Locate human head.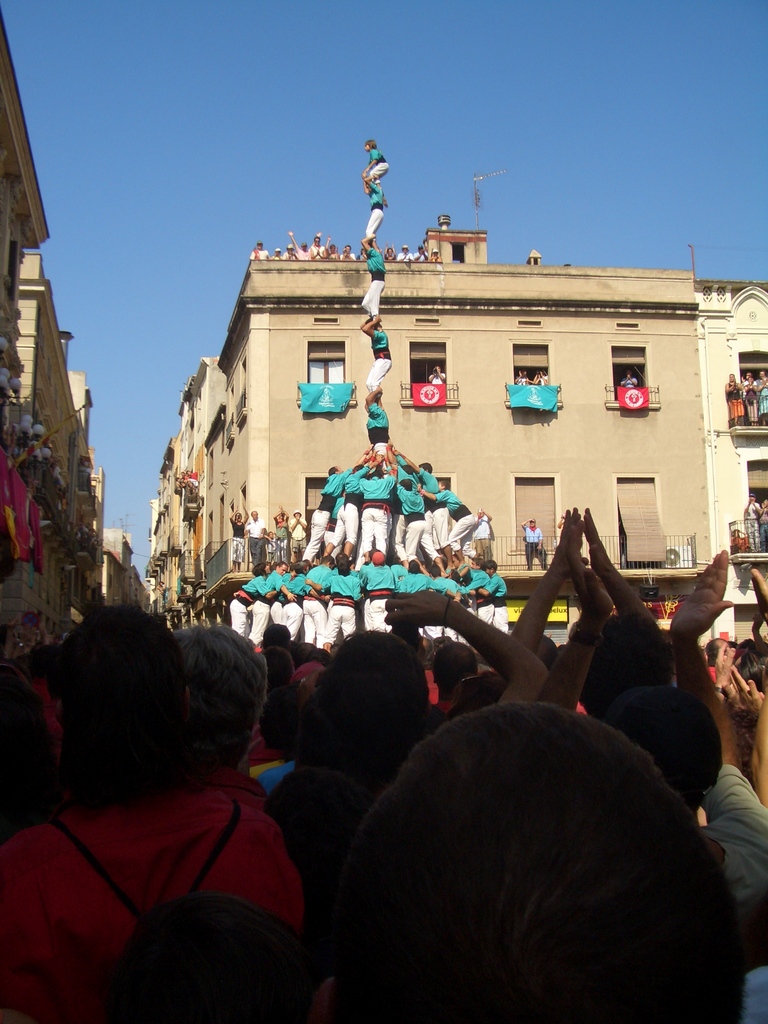
Bounding box: box=[257, 676, 317, 760].
